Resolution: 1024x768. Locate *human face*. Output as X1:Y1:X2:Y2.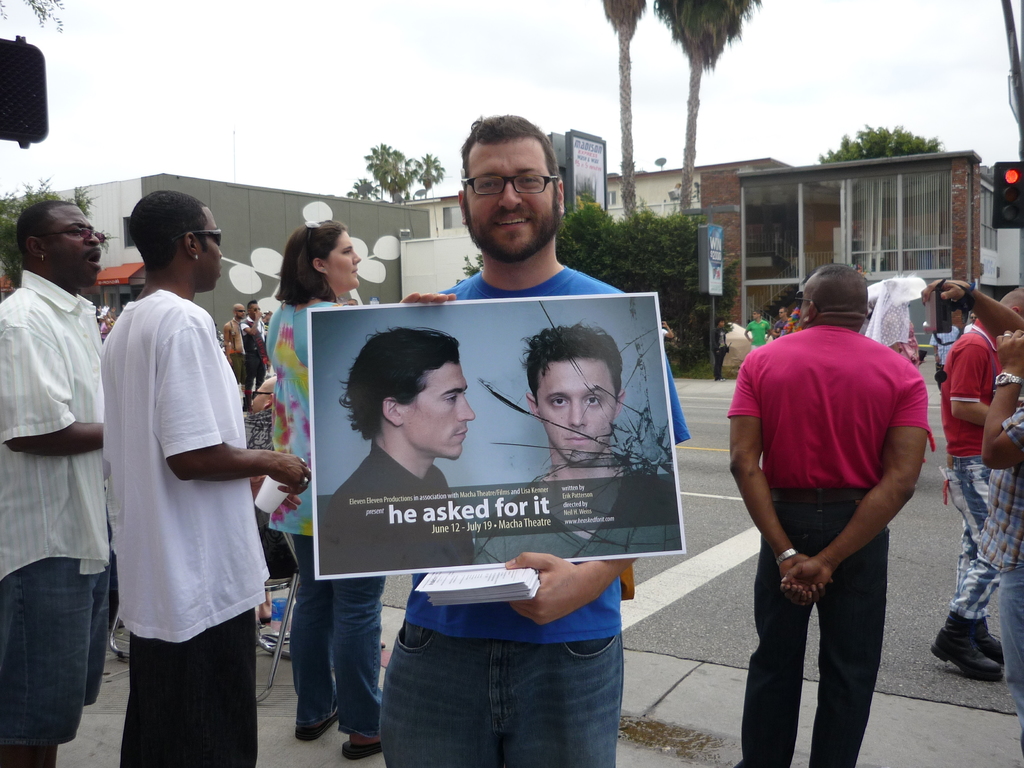
460:138:560:262.
